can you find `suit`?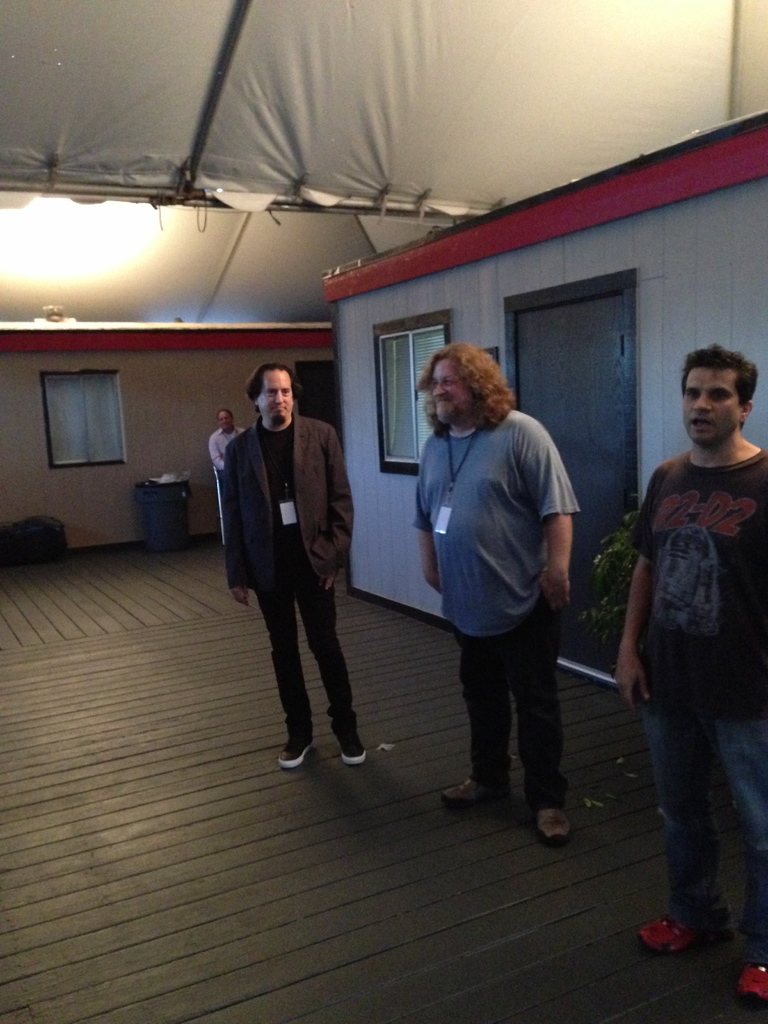
Yes, bounding box: rect(218, 379, 367, 765).
